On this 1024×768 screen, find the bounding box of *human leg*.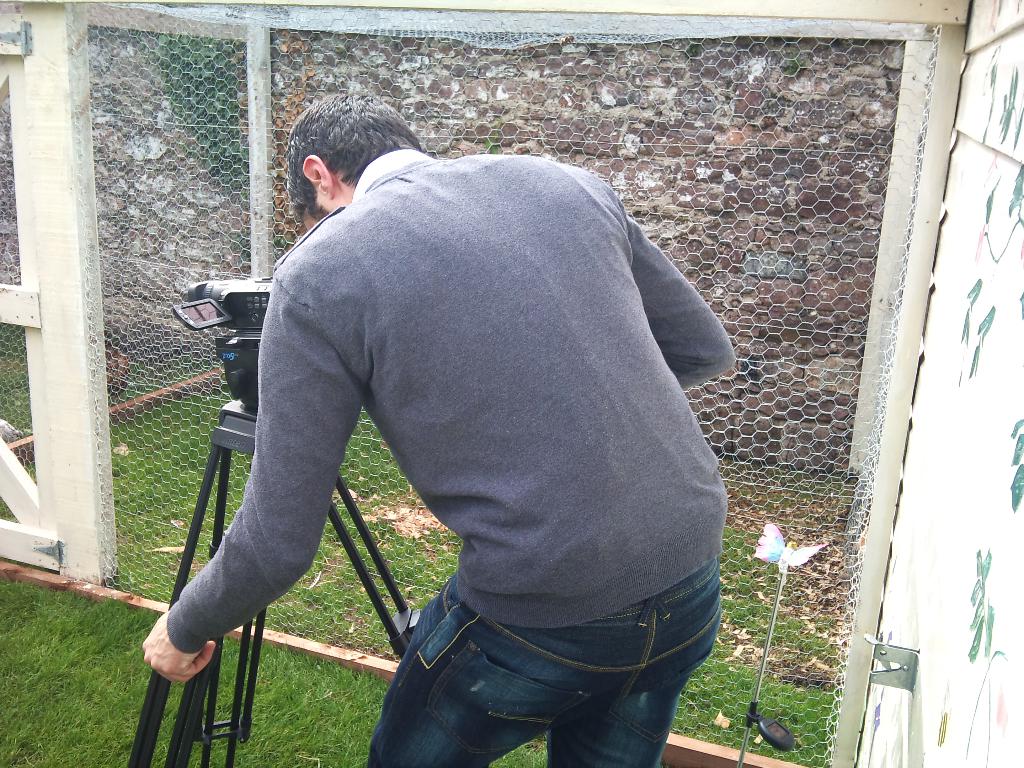
Bounding box: BBox(358, 567, 600, 767).
